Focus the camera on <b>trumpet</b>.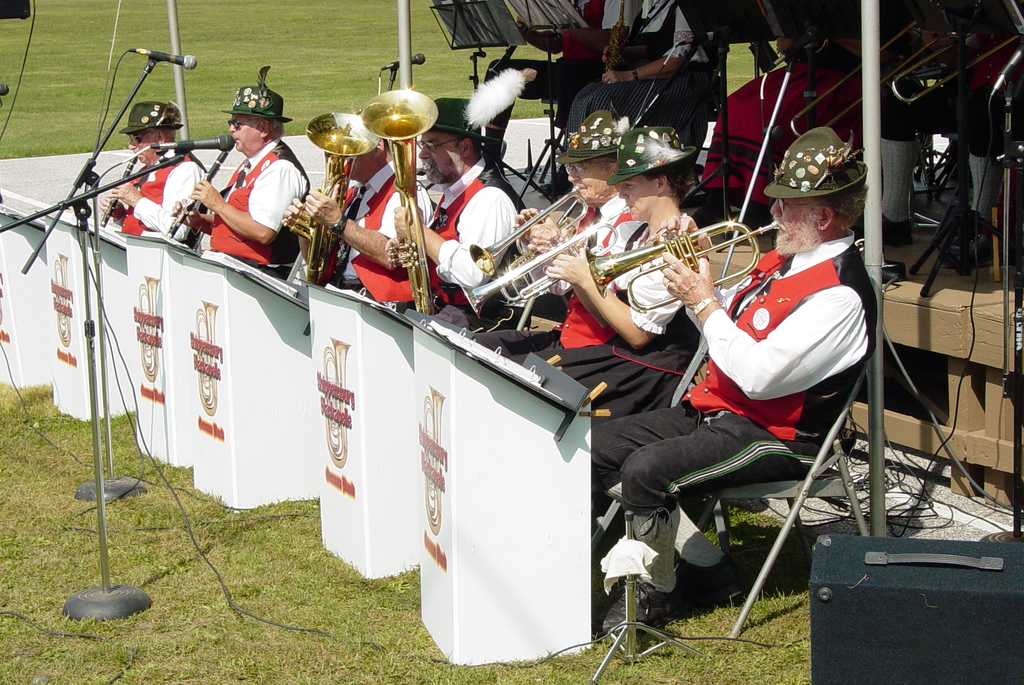
Focus region: 299, 111, 387, 328.
